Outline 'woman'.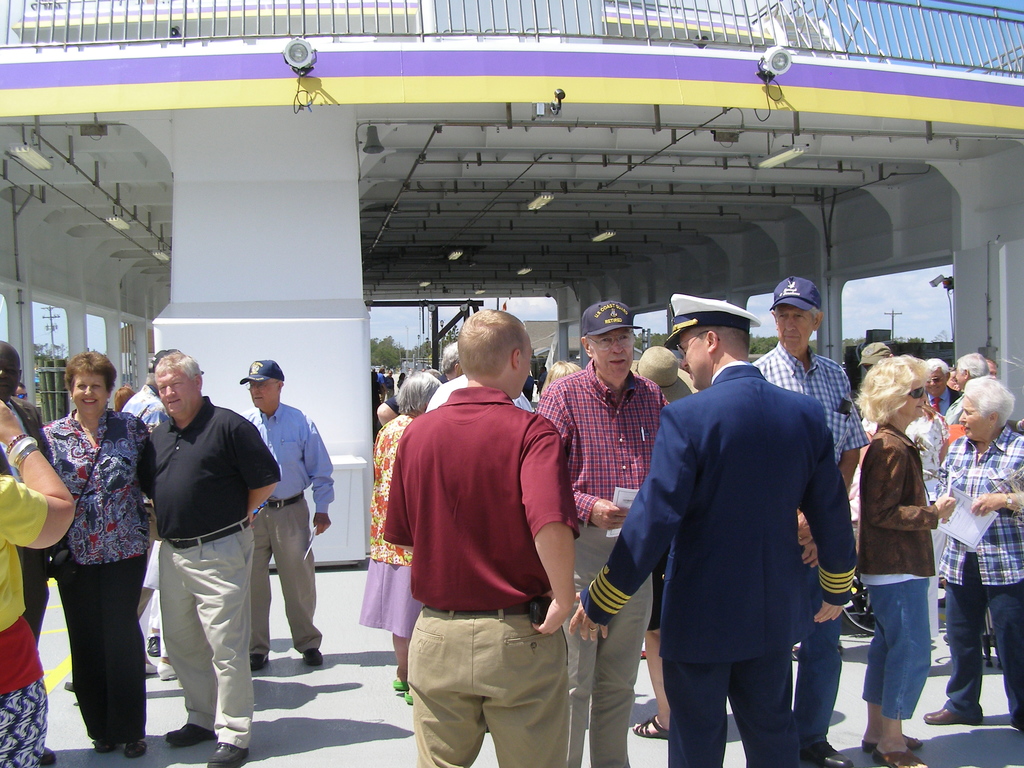
Outline: <region>0, 394, 88, 767</region>.
